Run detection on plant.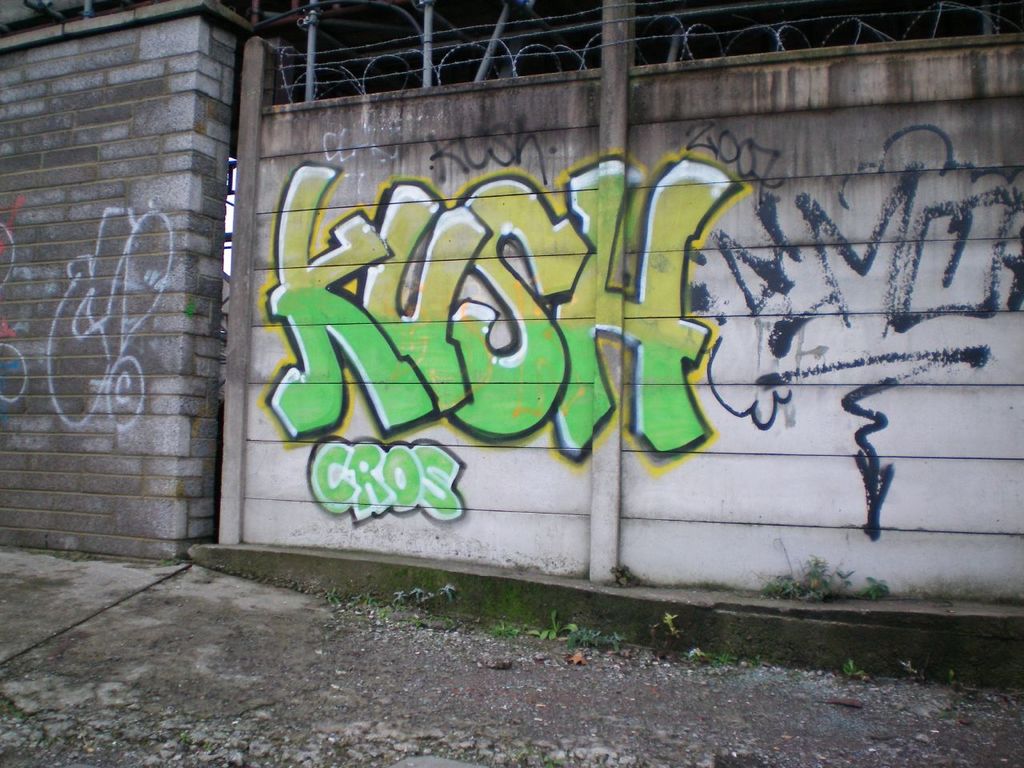
Result: l=862, t=575, r=889, b=602.
